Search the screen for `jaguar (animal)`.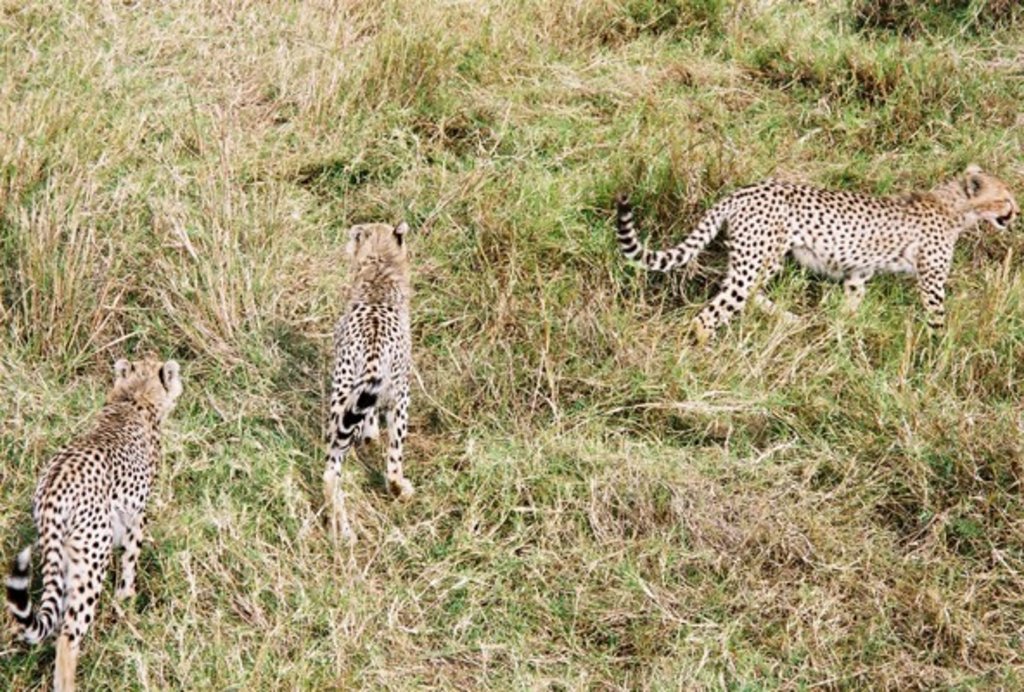
Found at {"x1": 618, "y1": 163, "x2": 1022, "y2": 372}.
